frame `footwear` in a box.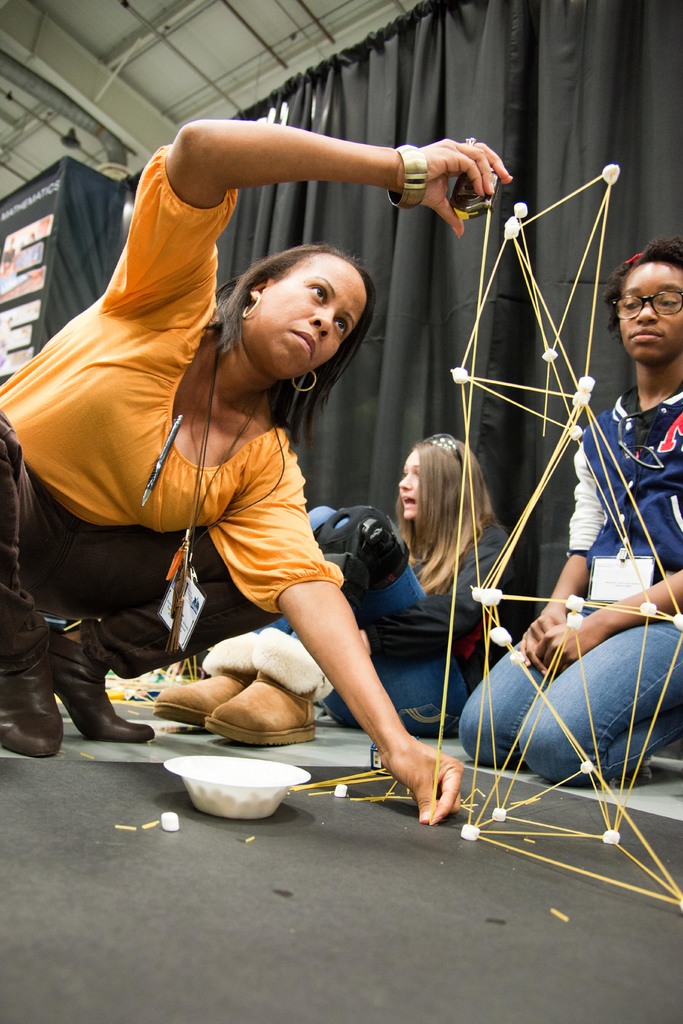
201,621,327,751.
